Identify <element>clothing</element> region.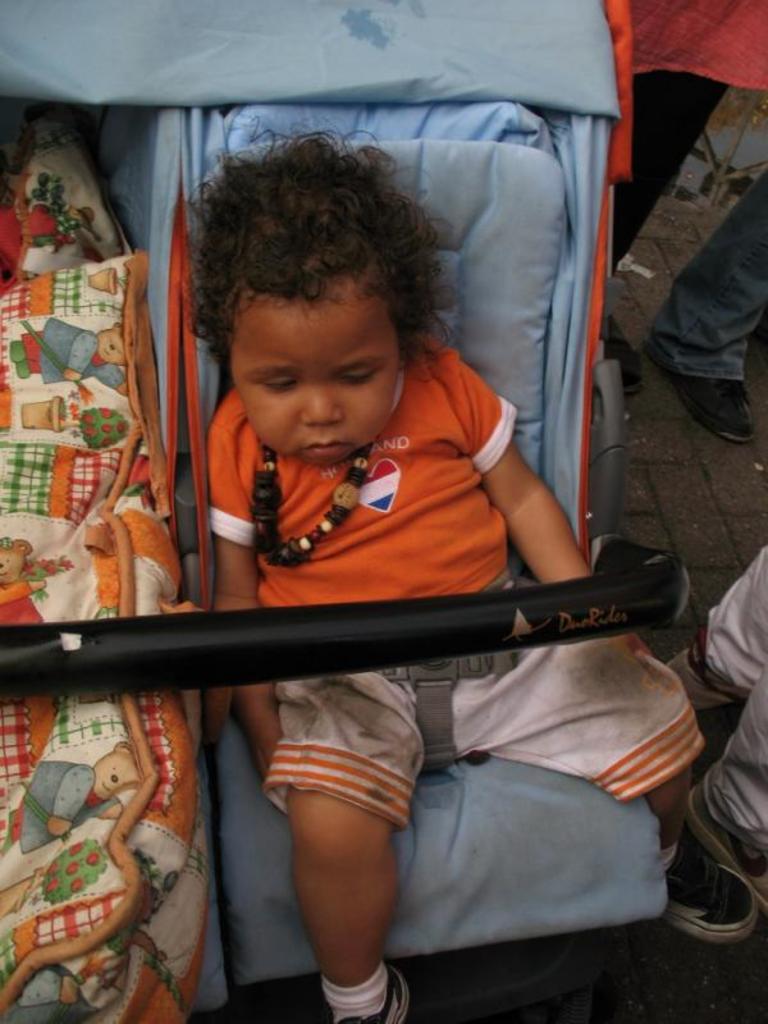
Region: [x1=20, y1=315, x2=124, y2=387].
